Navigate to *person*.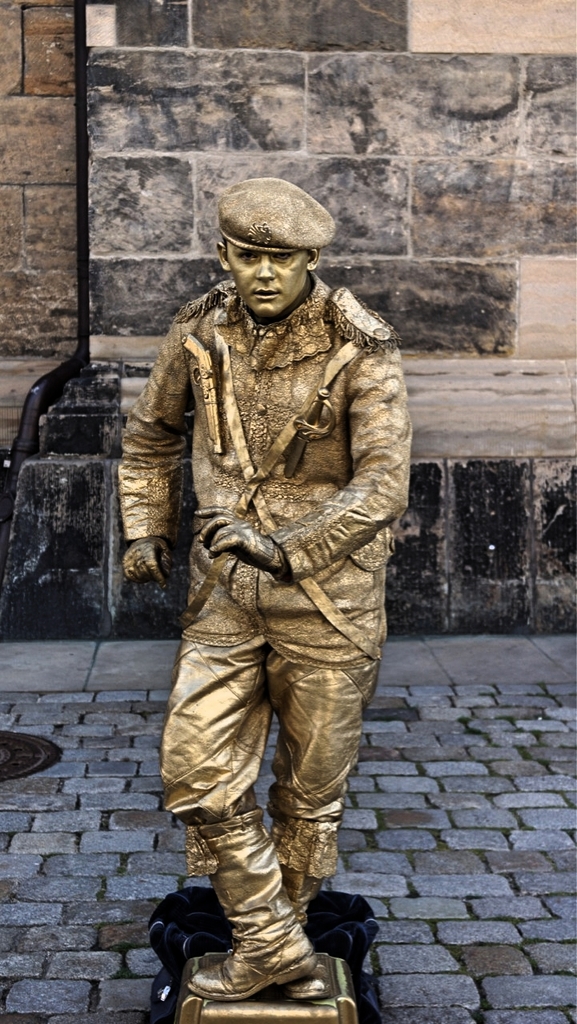
Navigation target: (x1=124, y1=165, x2=418, y2=1014).
